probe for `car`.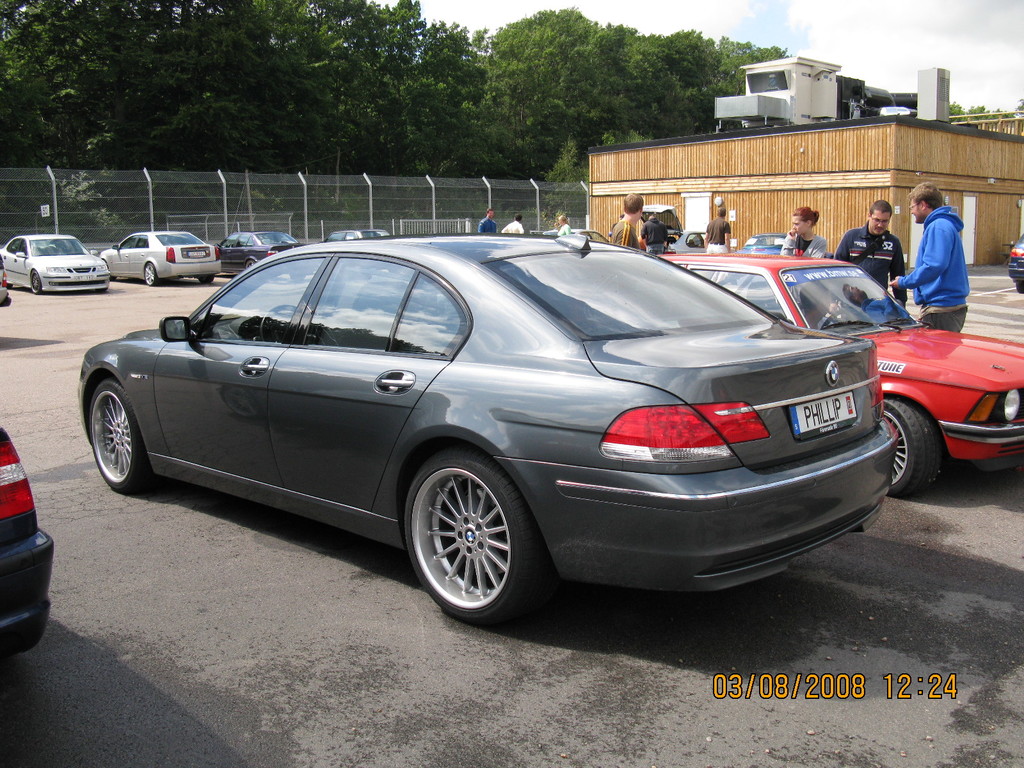
Probe result: region(68, 236, 931, 626).
